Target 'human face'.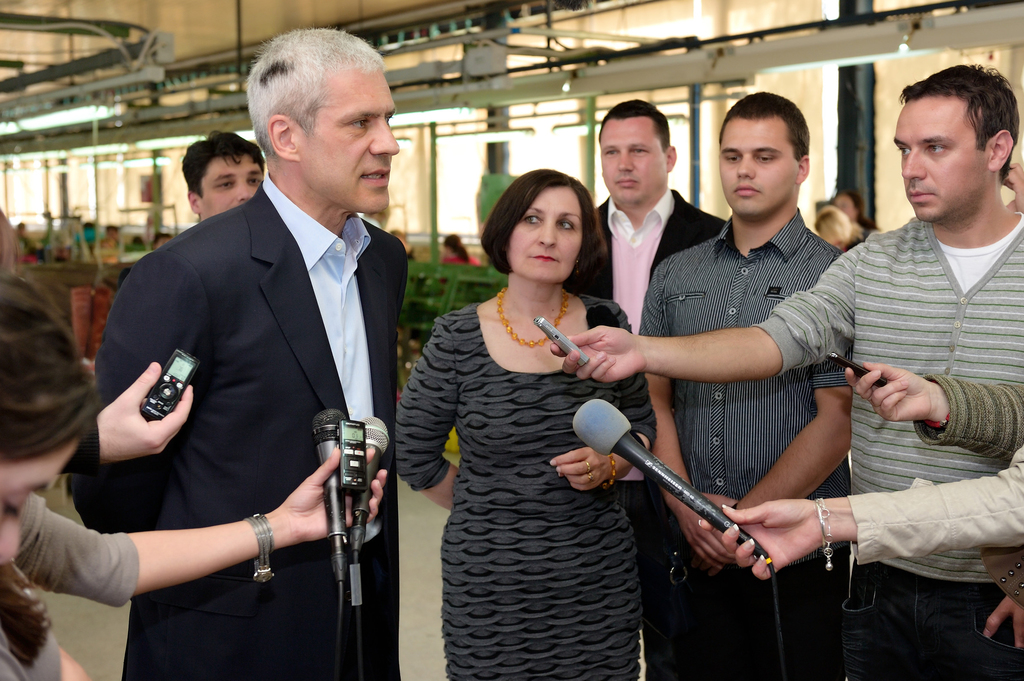
Target region: x1=605 y1=116 x2=662 y2=205.
